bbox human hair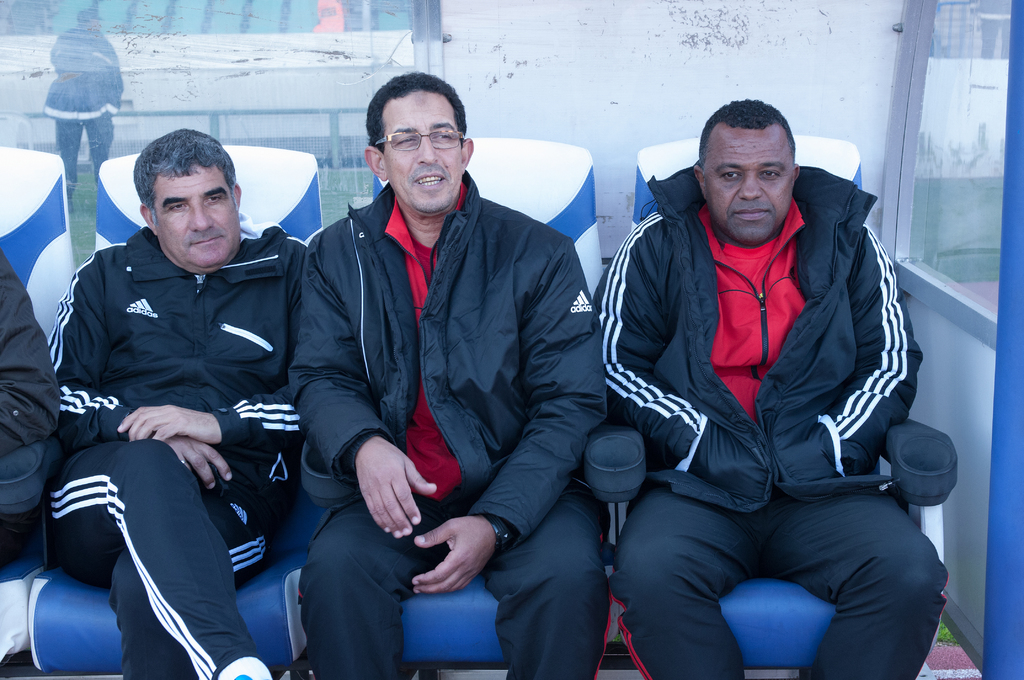
<bbox>127, 130, 234, 231</bbox>
